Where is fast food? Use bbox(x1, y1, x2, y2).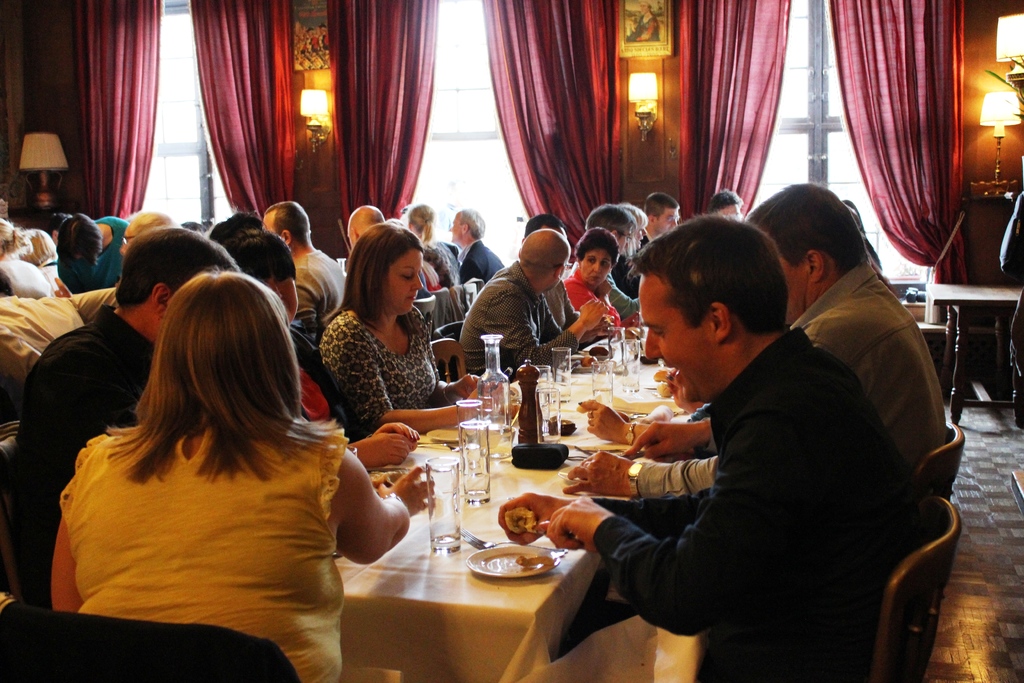
bbox(504, 506, 538, 533).
